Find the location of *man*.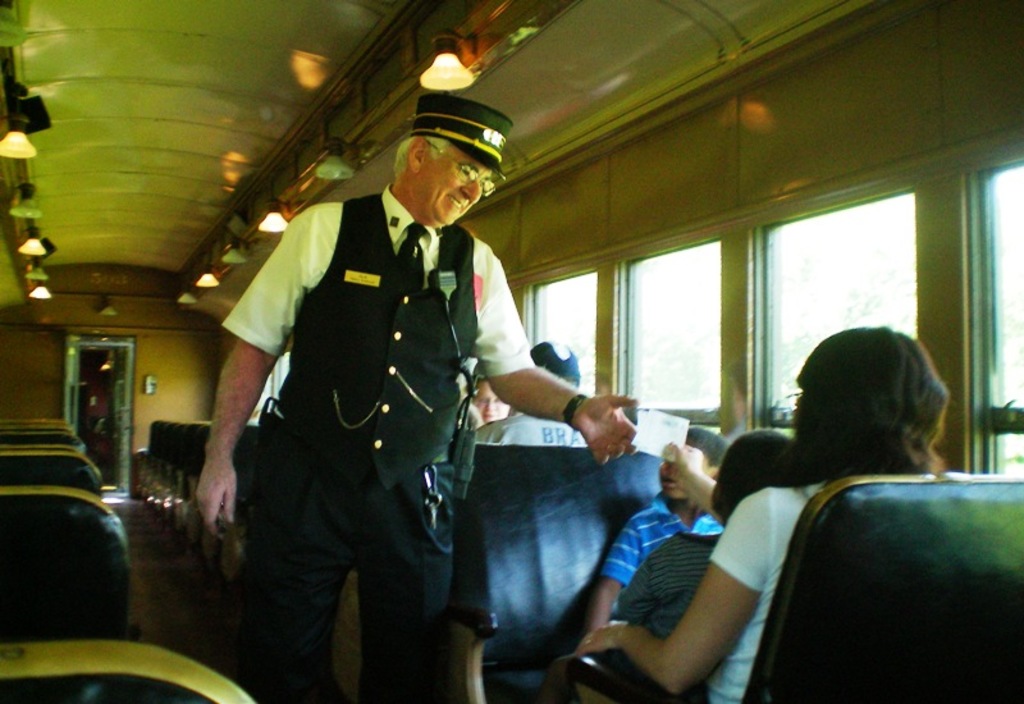
Location: (197,93,643,703).
